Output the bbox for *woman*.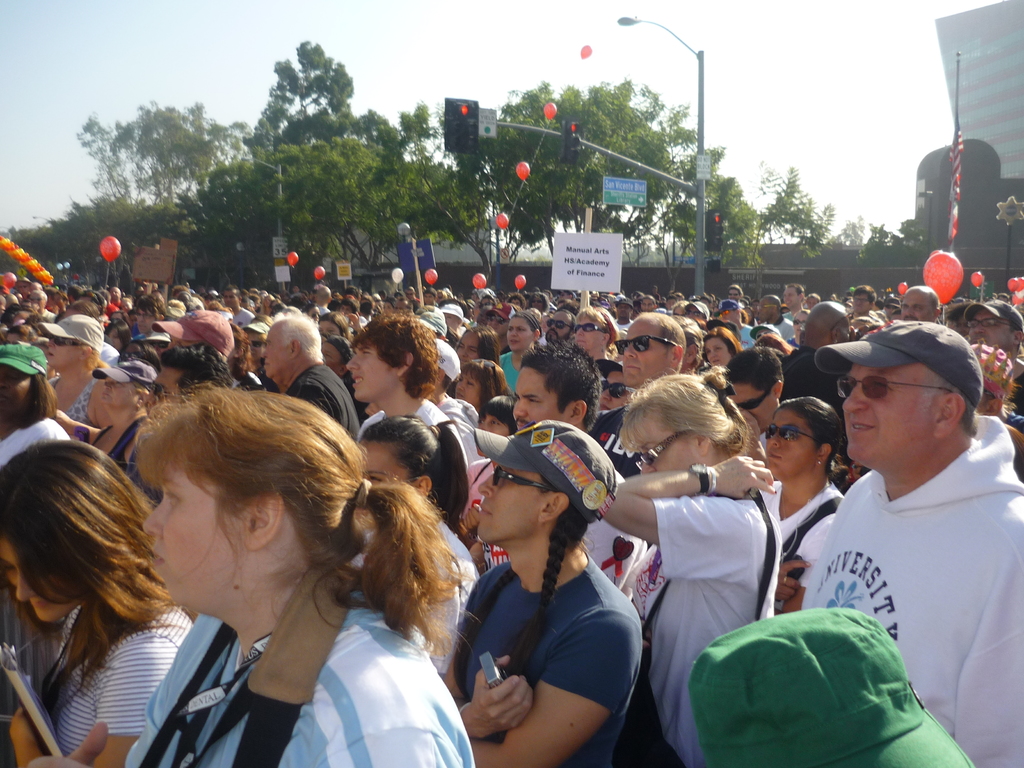
[452, 355, 502, 403].
